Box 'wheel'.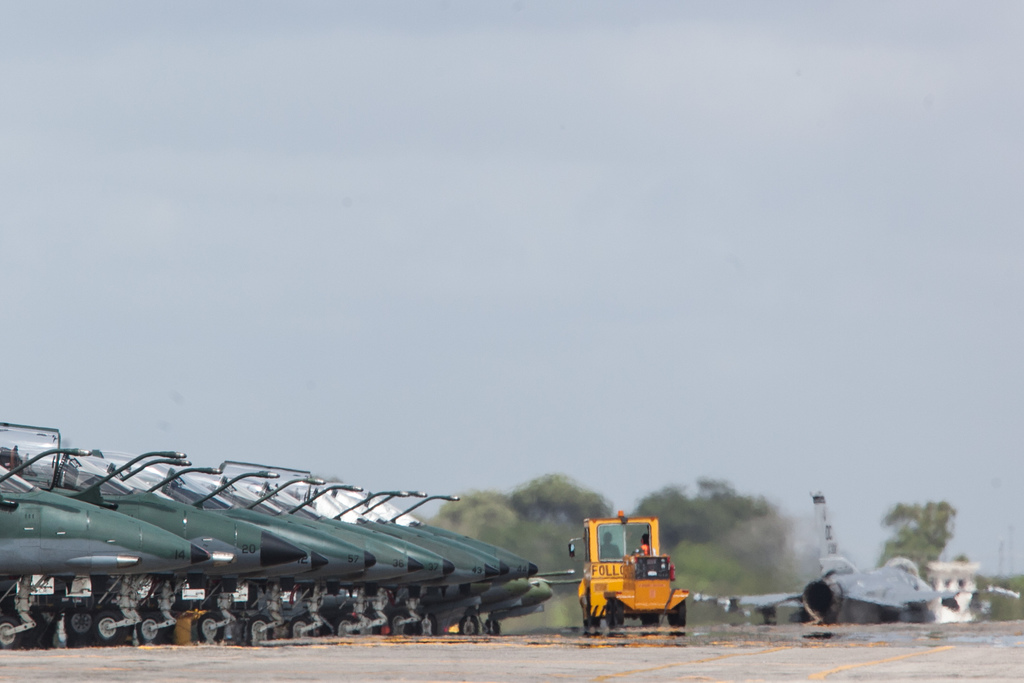
pyautogui.locateOnScreen(138, 618, 159, 643).
